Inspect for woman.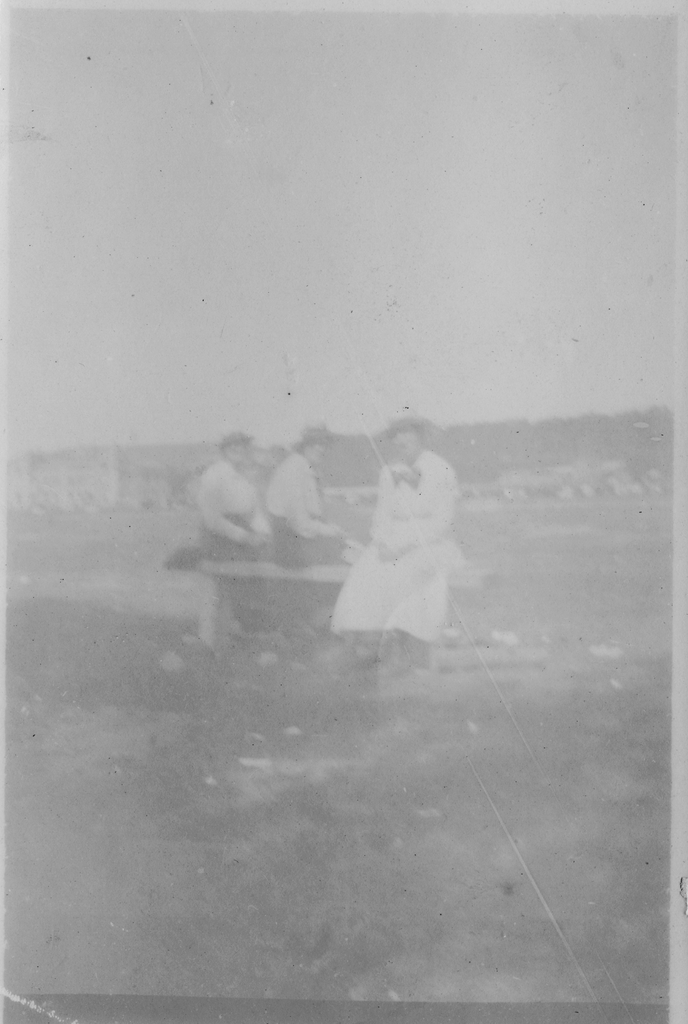
Inspection: <bbox>191, 428, 285, 639</bbox>.
